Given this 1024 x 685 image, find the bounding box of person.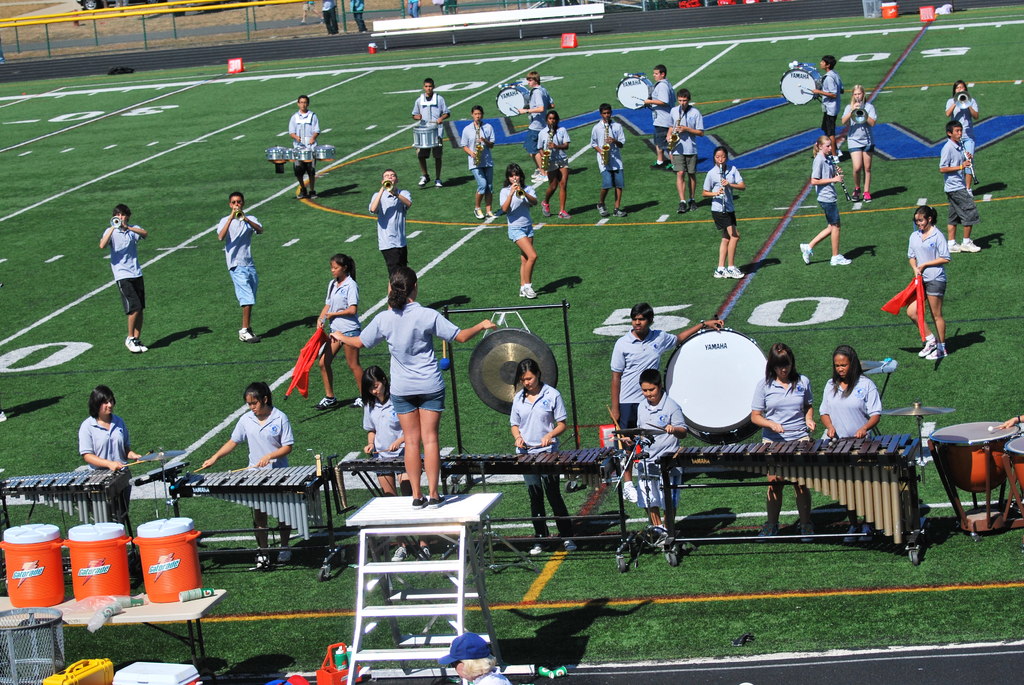
Rect(803, 48, 849, 159).
